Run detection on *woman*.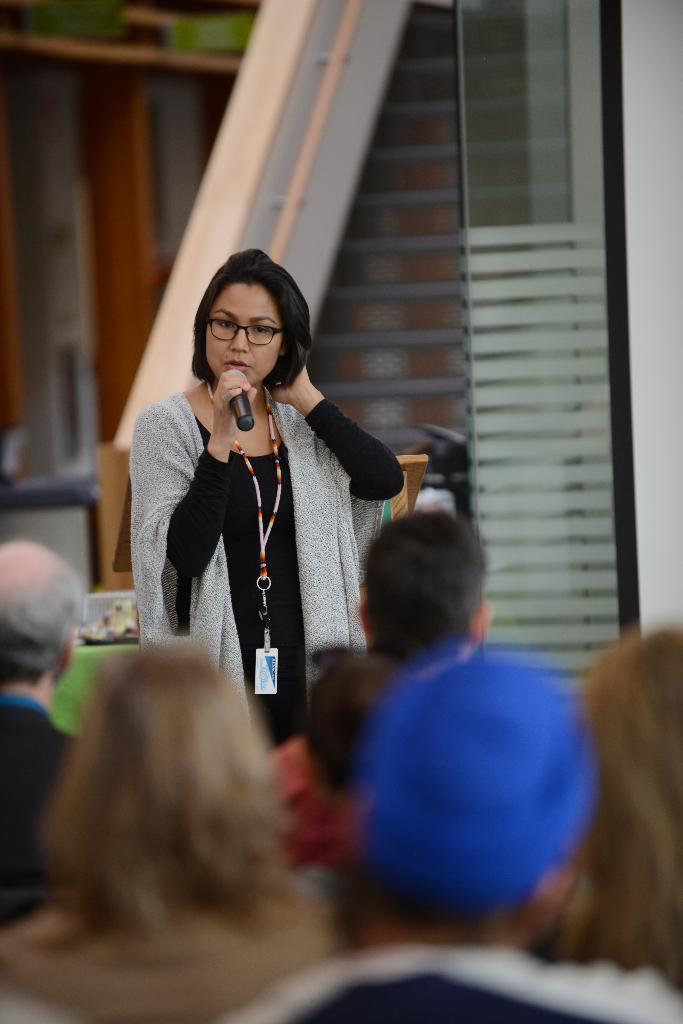
Result: (0, 644, 327, 1023).
